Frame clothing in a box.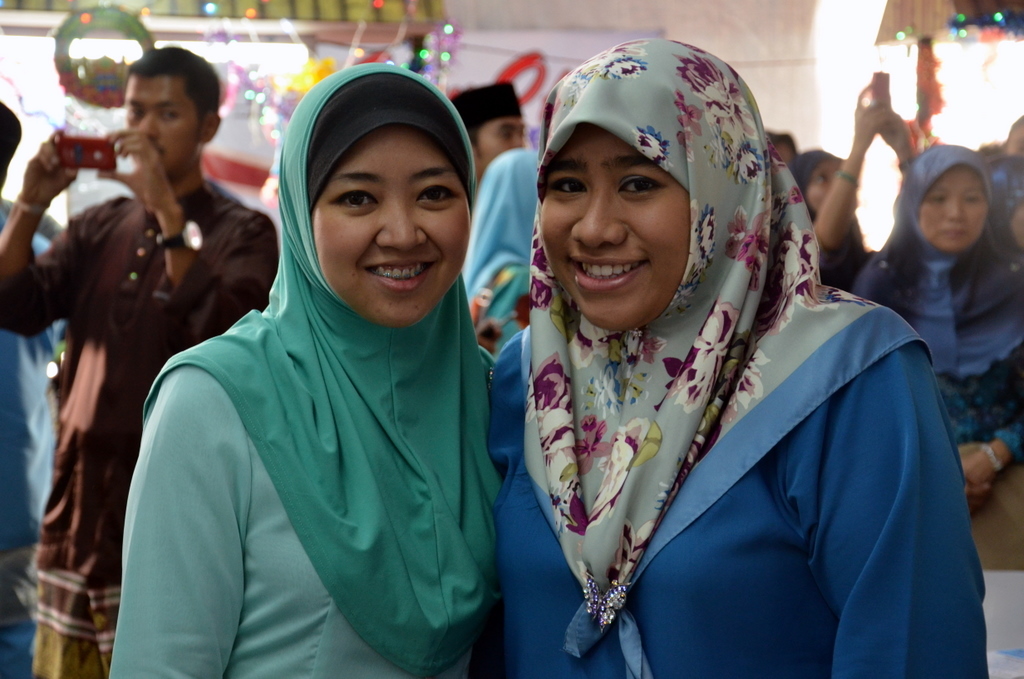
0/191/285/678.
